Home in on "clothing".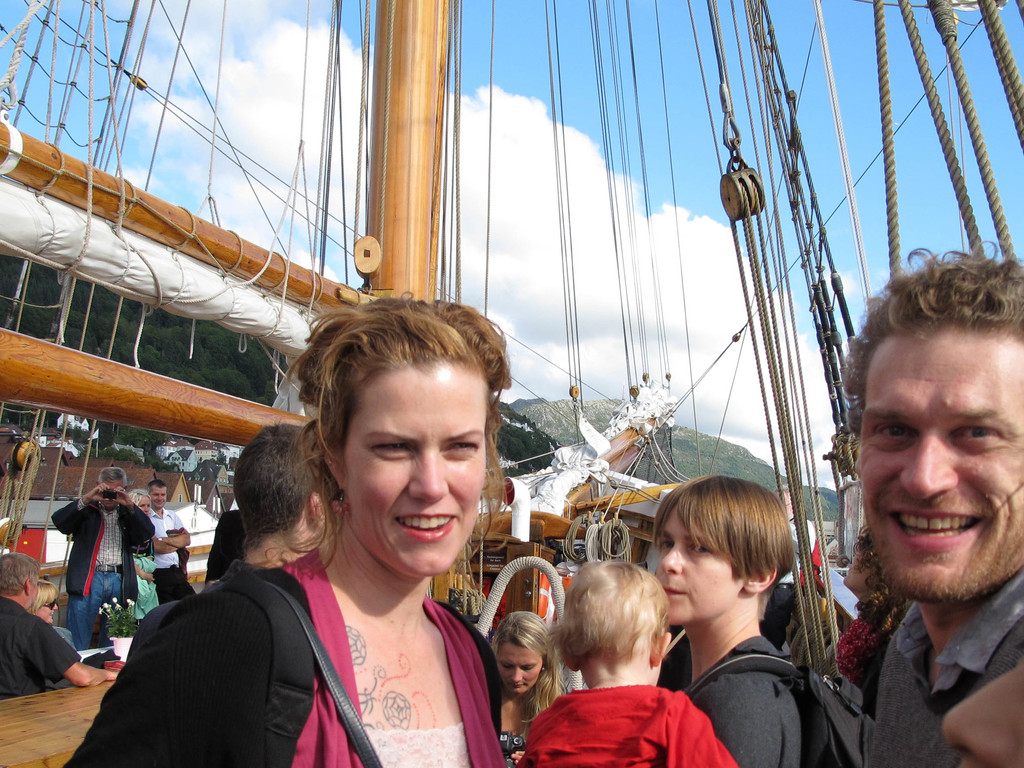
Homed in at box=[158, 569, 191, 612].
